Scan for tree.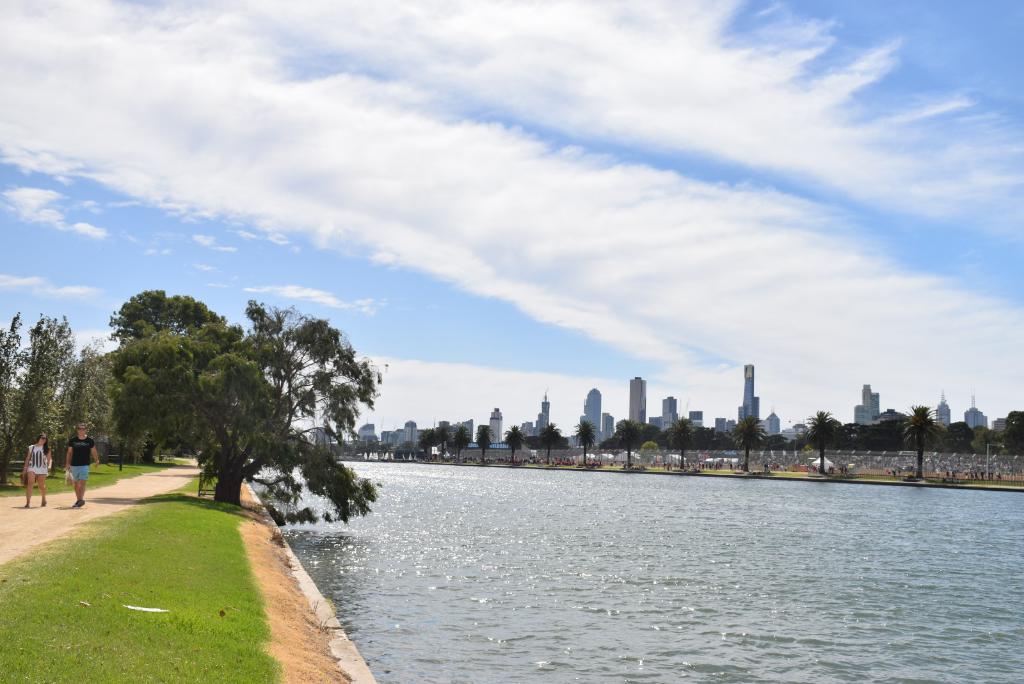
Scan result: [612, 417, 645, 473].
